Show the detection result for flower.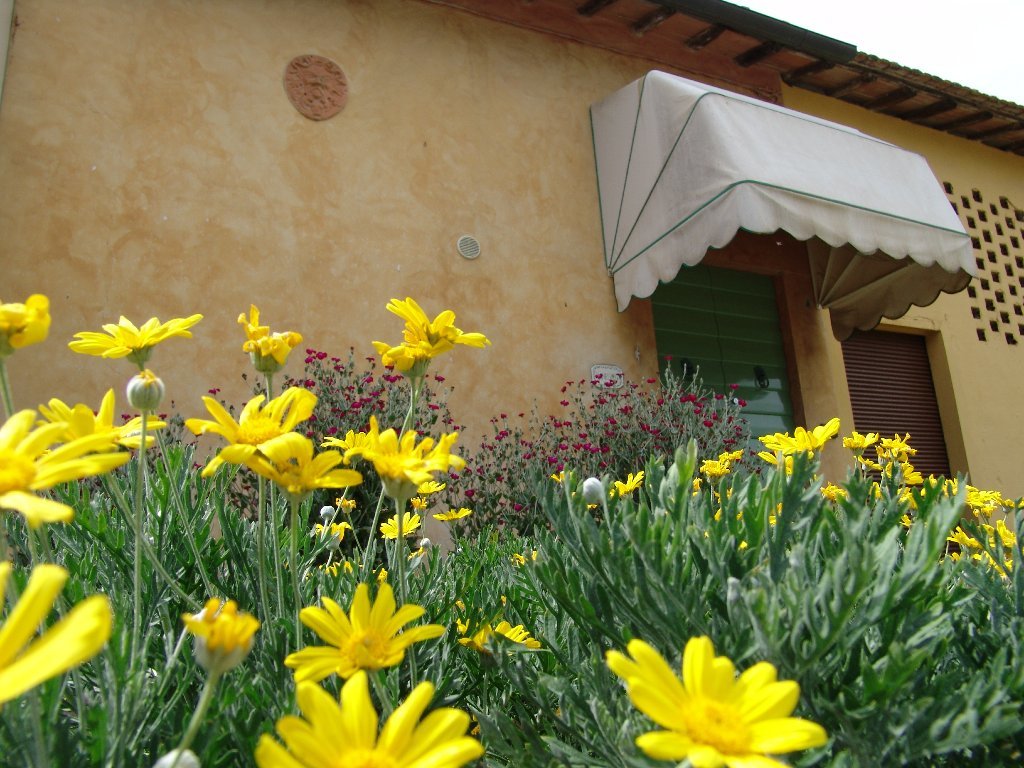
locate(0, 294, 51, 363).
